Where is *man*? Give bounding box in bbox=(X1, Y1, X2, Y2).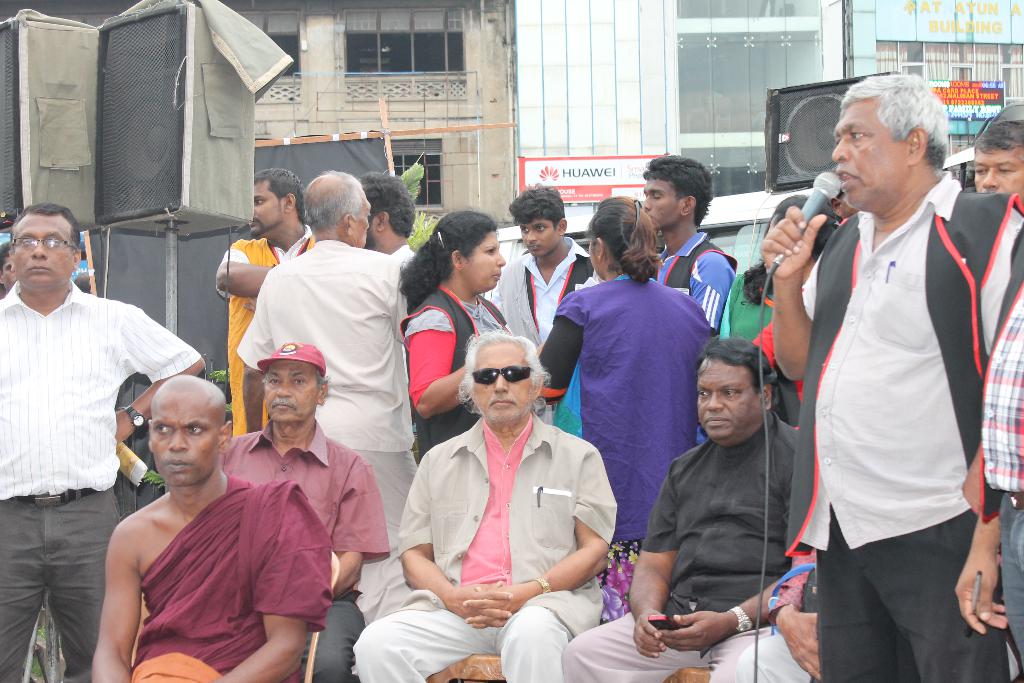
bbox=(634, 152, 735, 336).
